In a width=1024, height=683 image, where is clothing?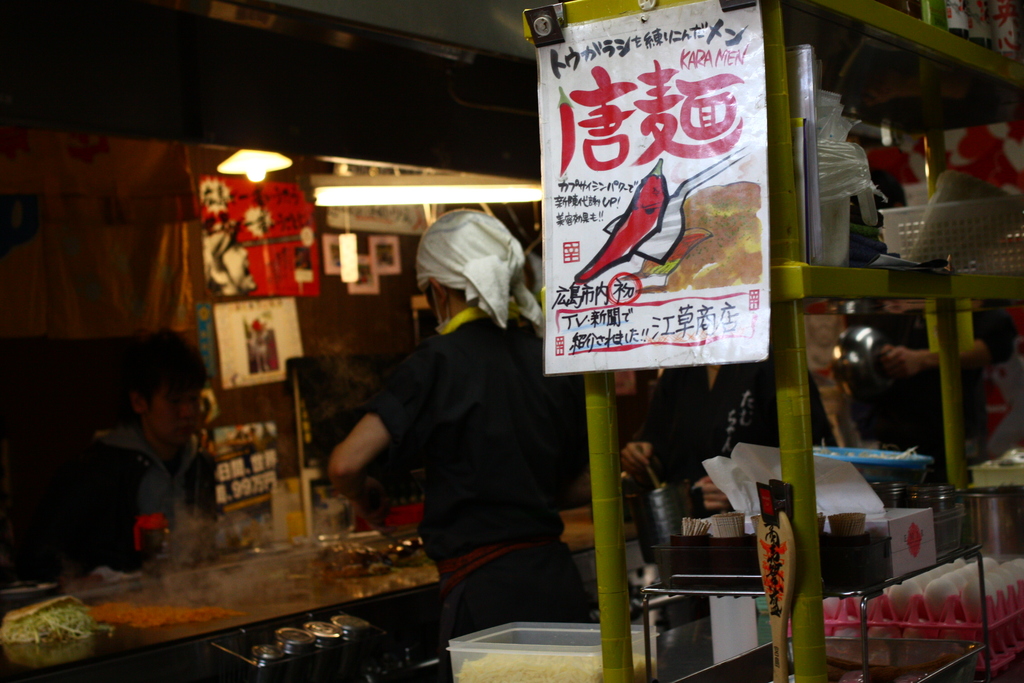
<region>635, 362, 812, 559</region>.
